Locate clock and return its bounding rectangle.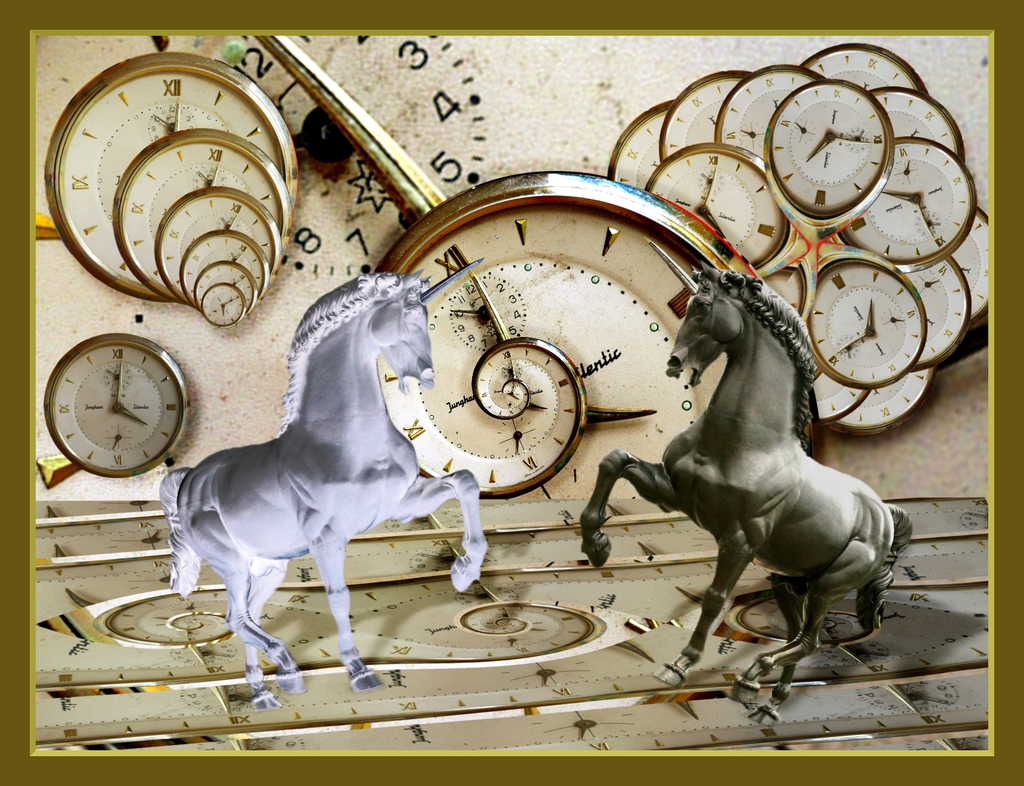
pyautogui.locateOnScreen(35, 22, 996, 764).
